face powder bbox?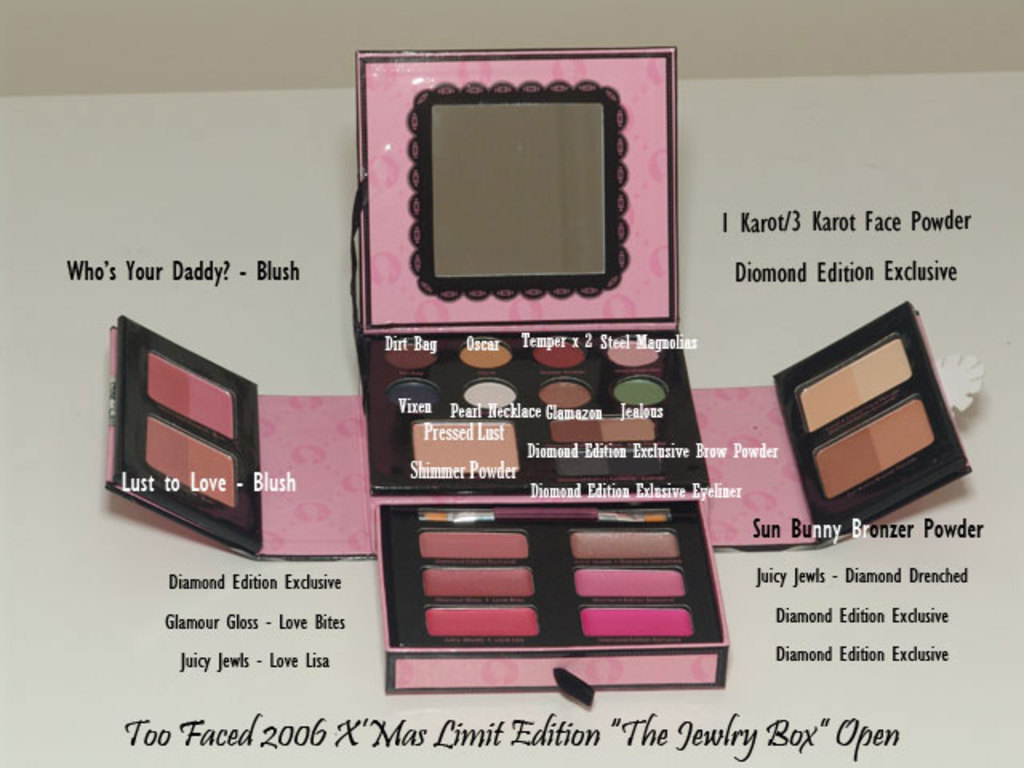
(x1=414, y1=416, x2=515, y2=472)
